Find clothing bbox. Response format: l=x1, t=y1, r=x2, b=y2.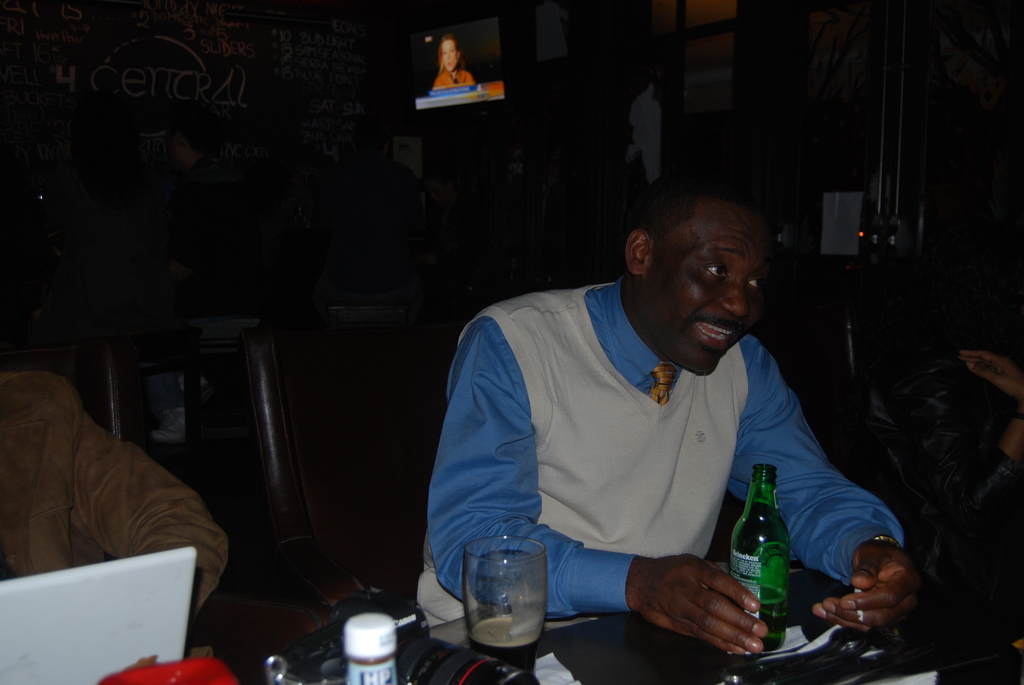
l=426, t=256, r=878, b=634.
